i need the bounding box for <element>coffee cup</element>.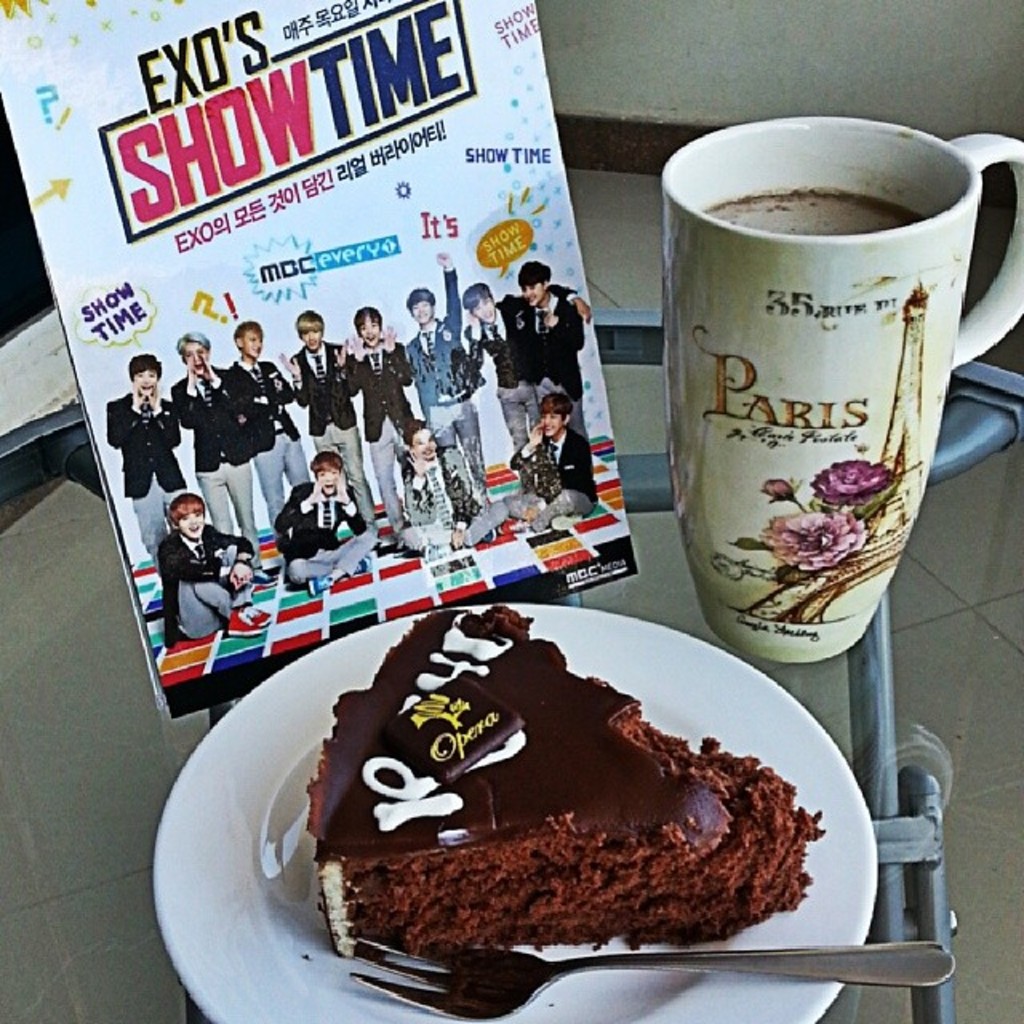
Here it is: 658, 118, 1022, 666.
